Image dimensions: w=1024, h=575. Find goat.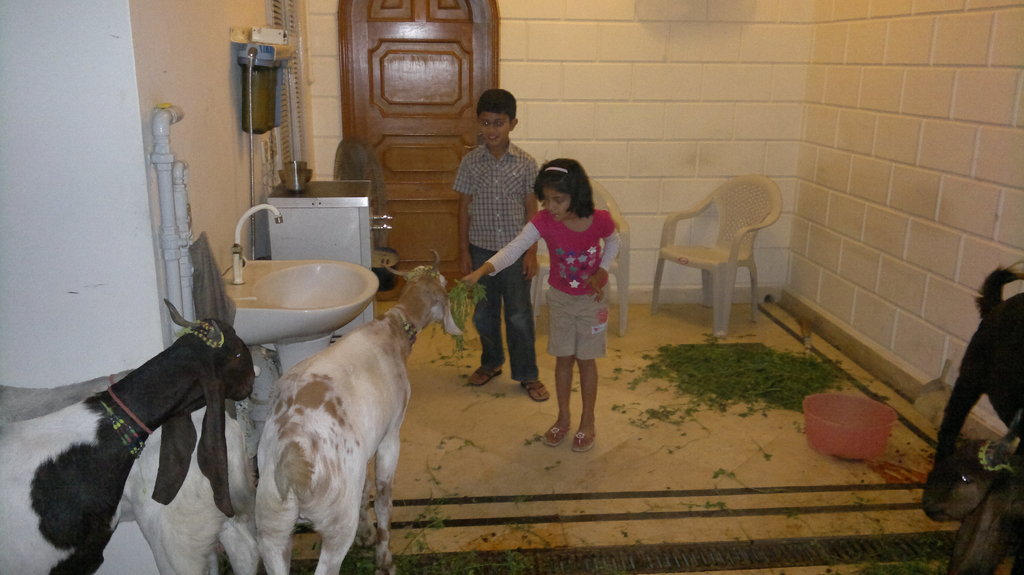
crop(0, 366, 264, 574).
